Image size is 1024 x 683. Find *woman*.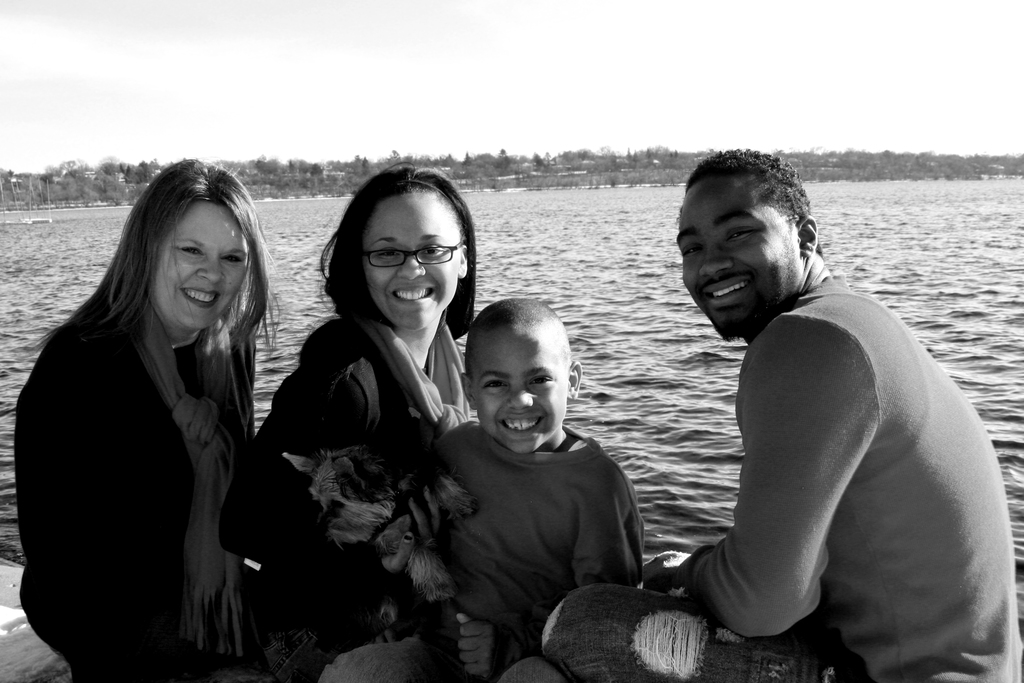
218 159 473 682.
